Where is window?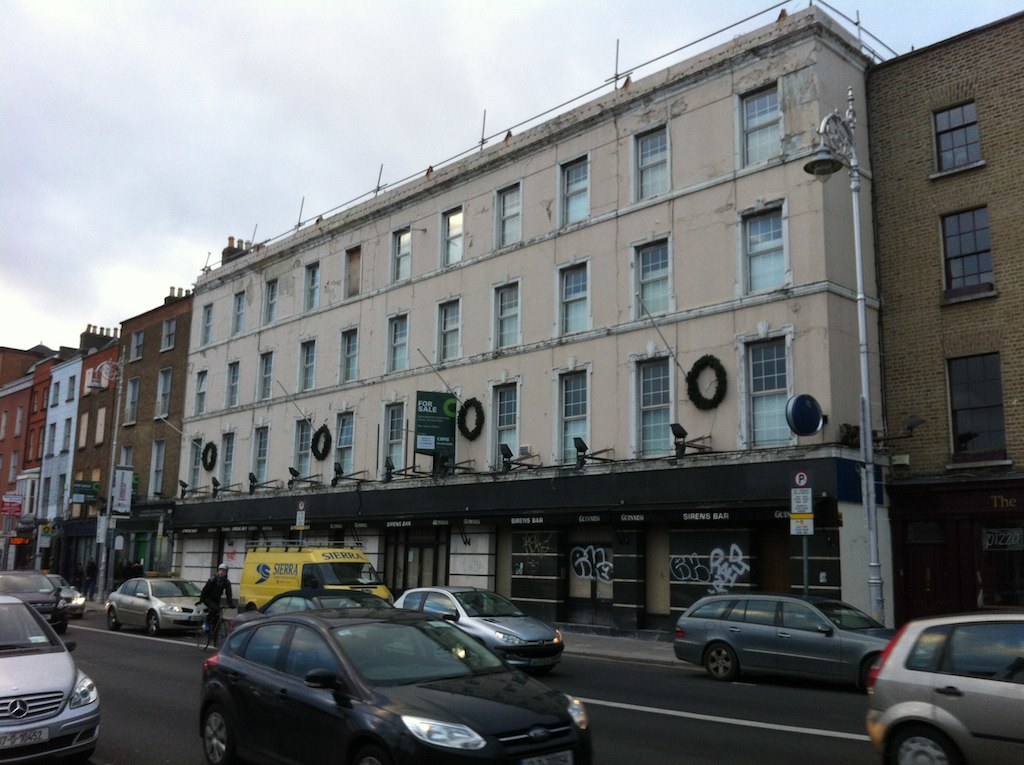
{"left": 633, "top": 121, "right": 672, "bottom": 197}.
